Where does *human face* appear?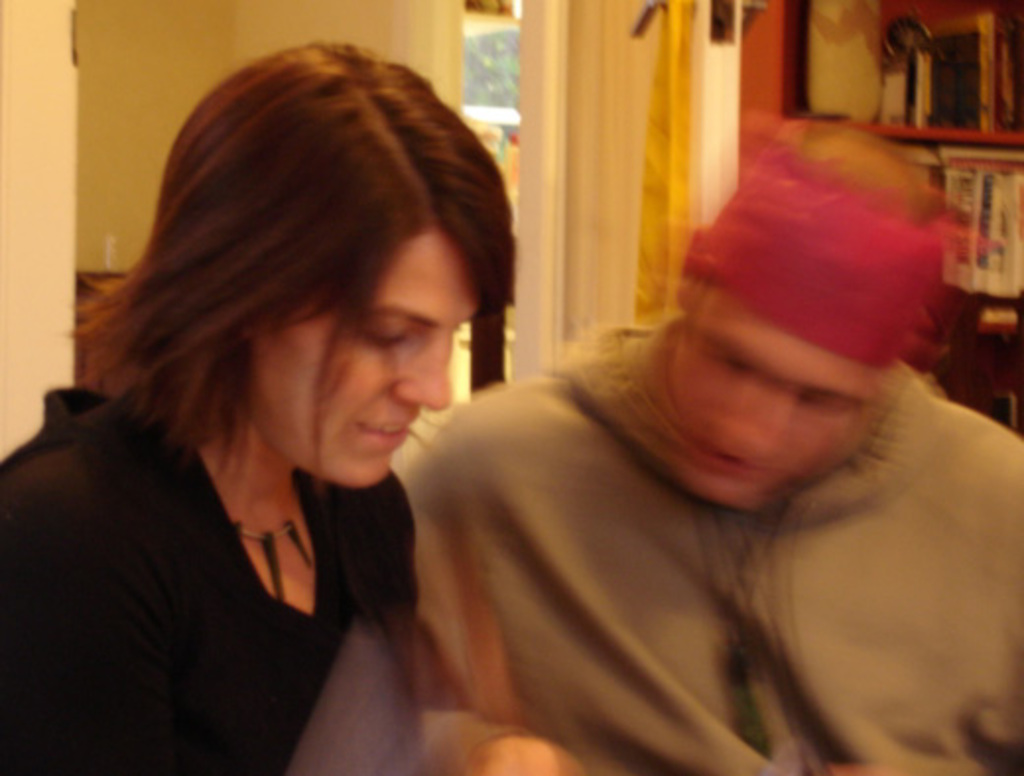
Appears at left=258, top=228, right=477, bottom=488.
